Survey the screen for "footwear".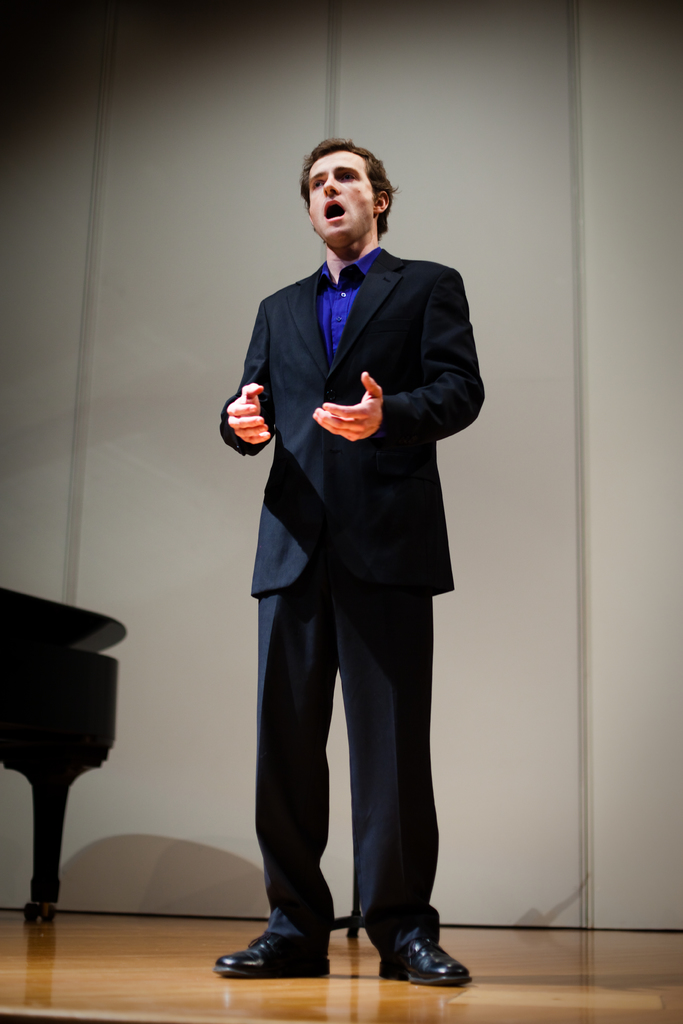
Survey found: rect(206, 940, 318, 977).
